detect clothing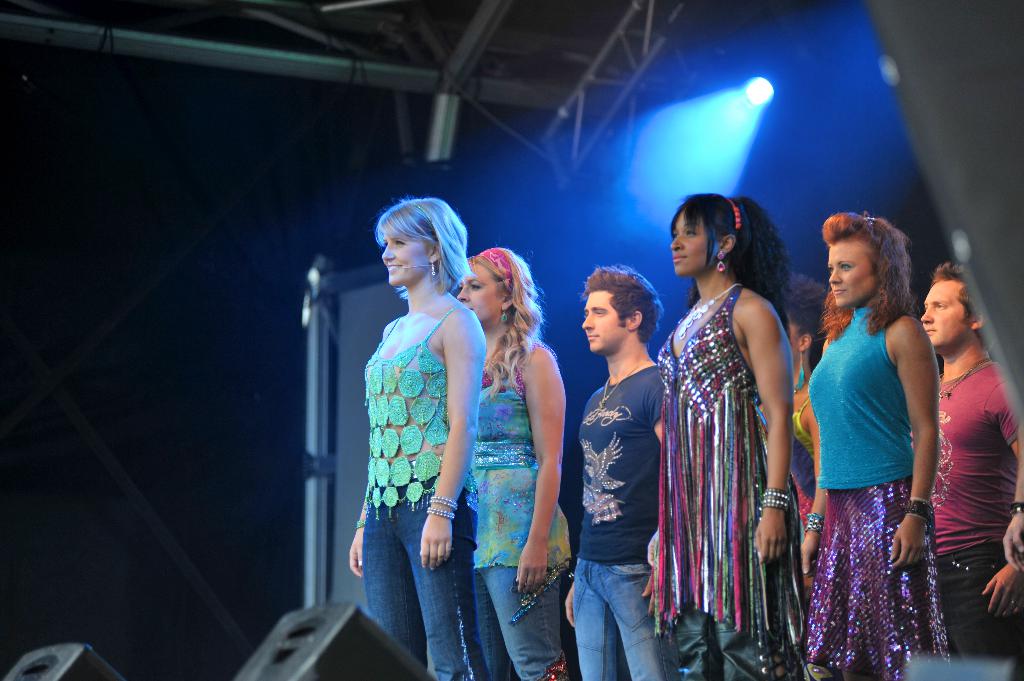
left=652, top=232, right=808, bottom=680
